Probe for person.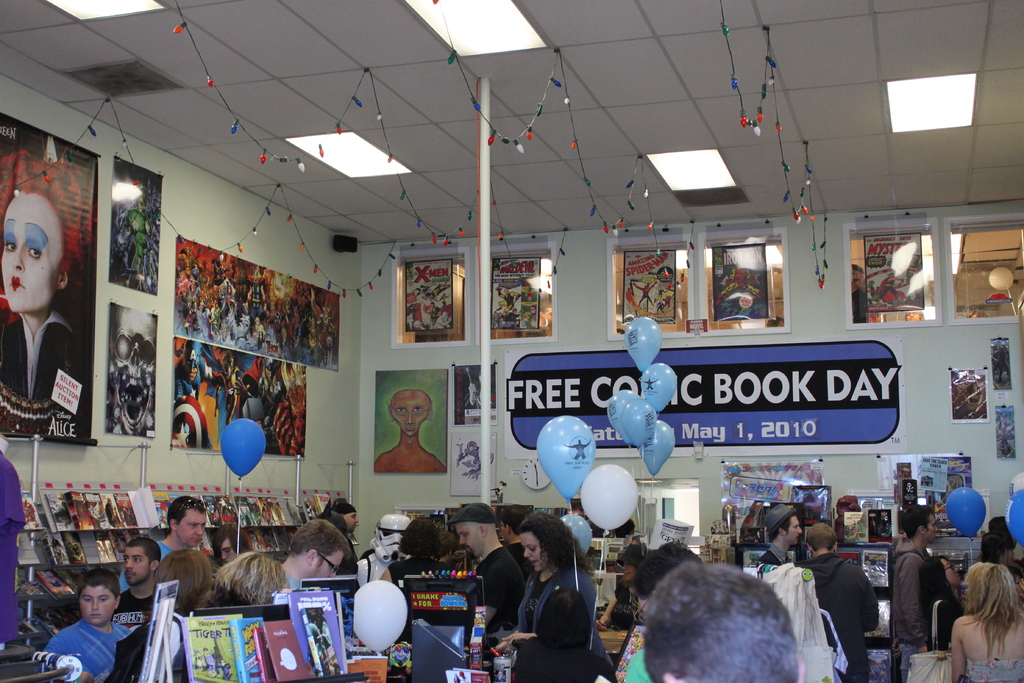
Probe result: box(381, 505, 460, 571).
